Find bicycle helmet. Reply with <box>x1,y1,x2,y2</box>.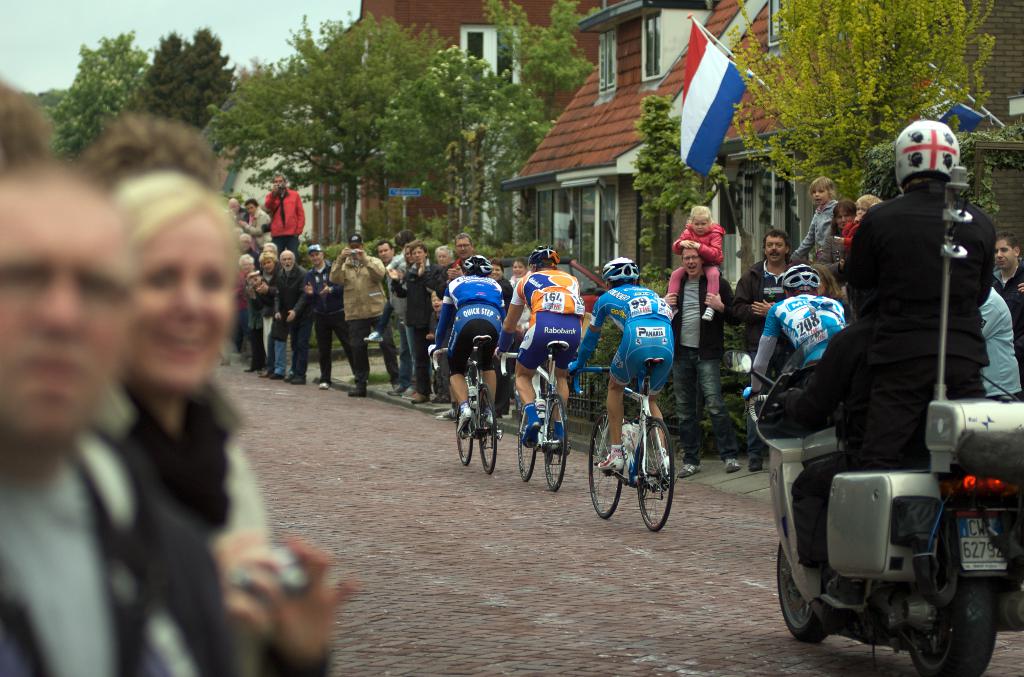
<box>788,263,823,298</box>.
